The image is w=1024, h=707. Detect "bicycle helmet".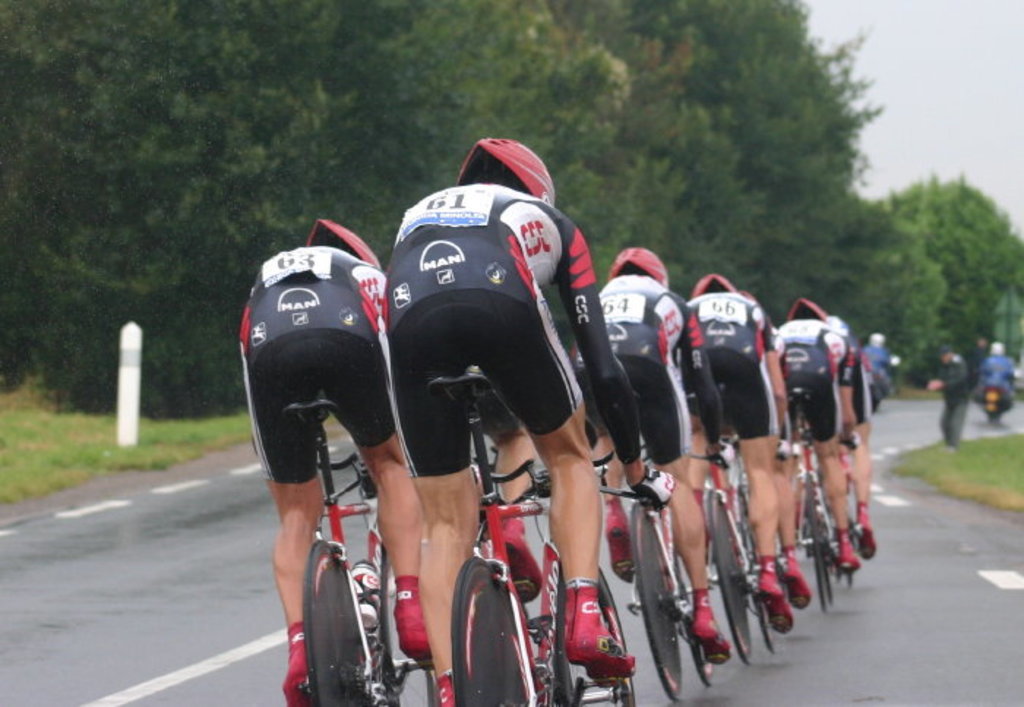
Detection: bbox=(783, 293, 828, 322).
